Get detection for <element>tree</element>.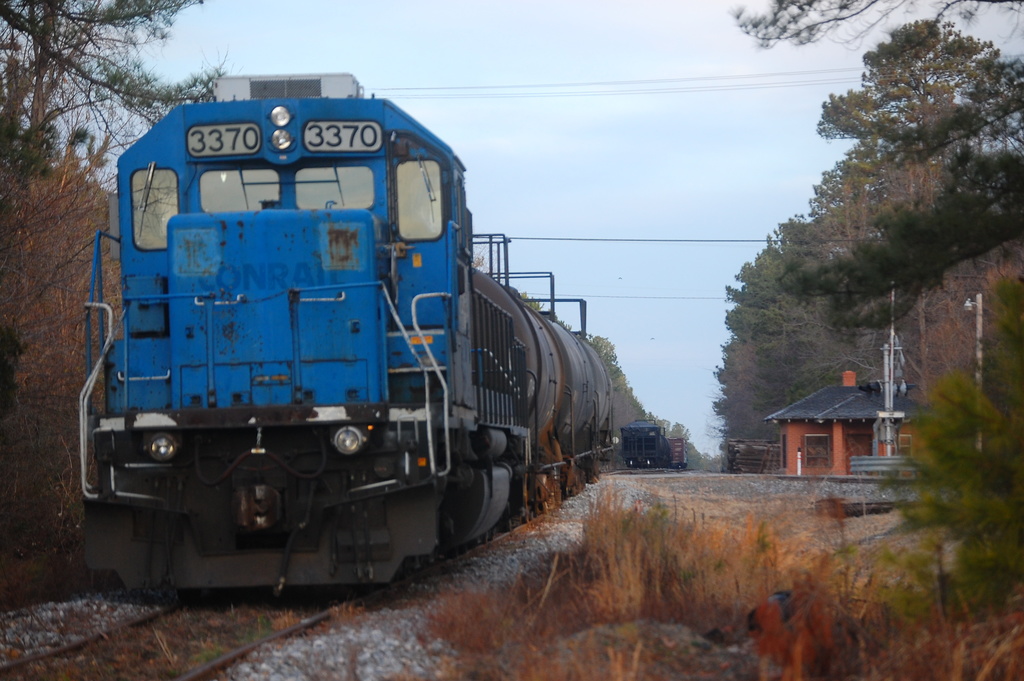
Detection: [715, 0, 1022, 634].
